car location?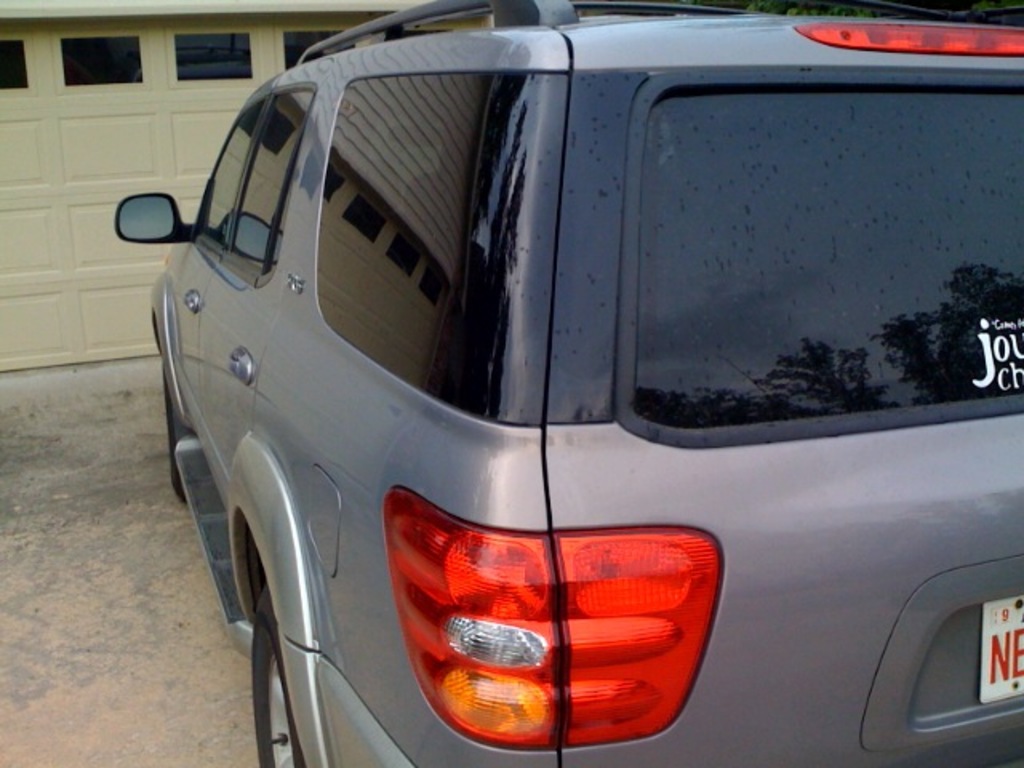
BBox(115, 0, 1022, 766)
